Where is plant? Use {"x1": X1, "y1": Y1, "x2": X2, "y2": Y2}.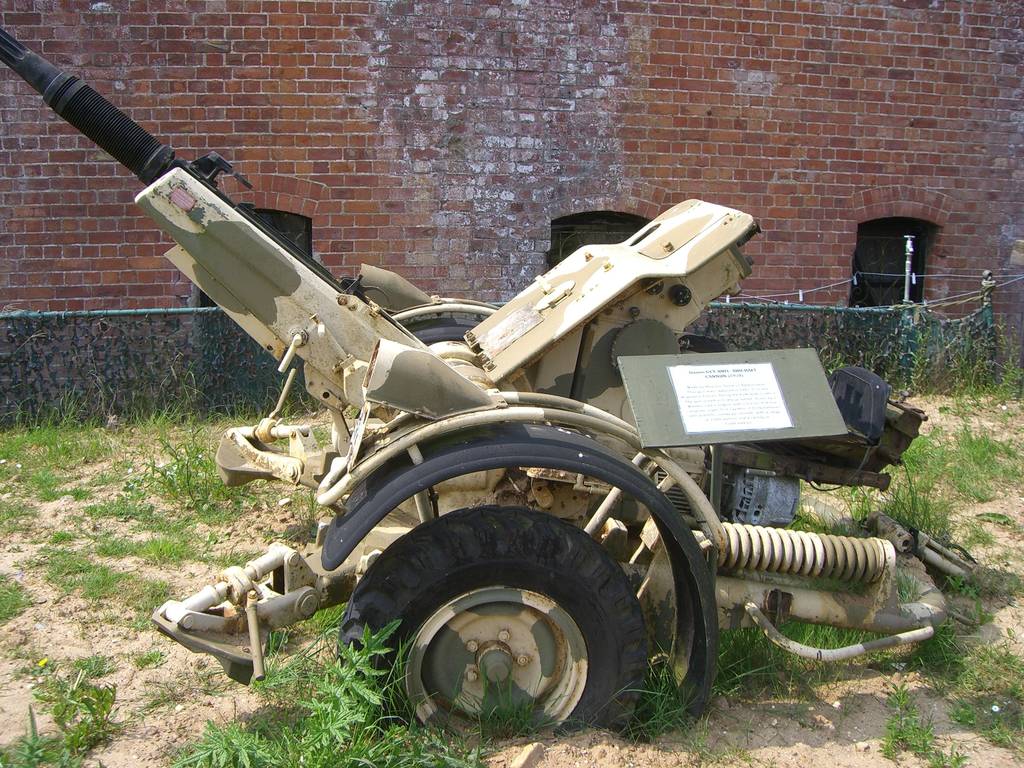
{"x1": 137, "y1": 643, "x2": 174, "y2": 673}.
